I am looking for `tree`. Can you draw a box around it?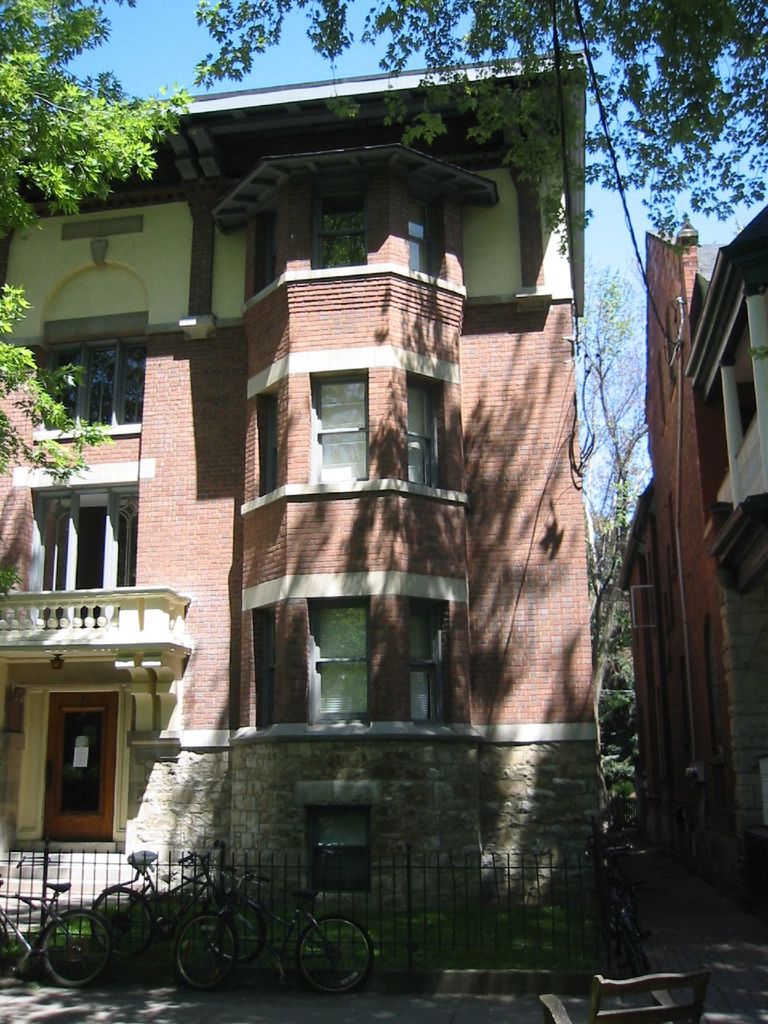
Sure, the bounding box is l=0, t=0, r=193, b=480.
